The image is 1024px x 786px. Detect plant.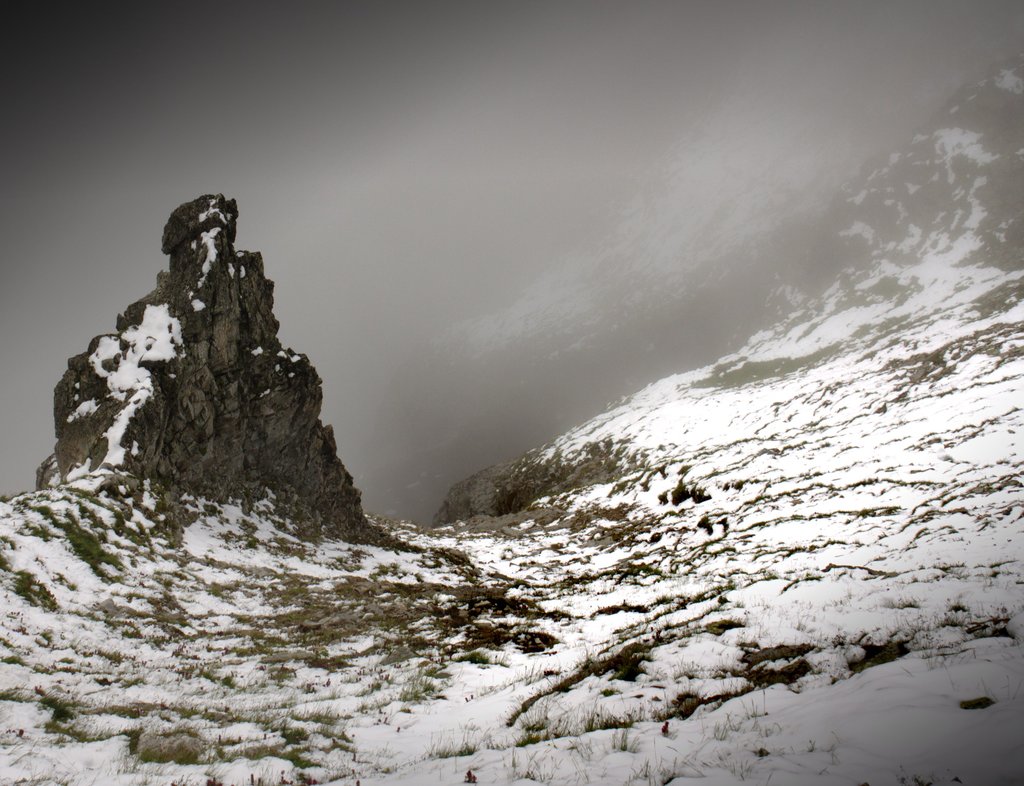
Detection: BBox(132, 727, 214, 760).
